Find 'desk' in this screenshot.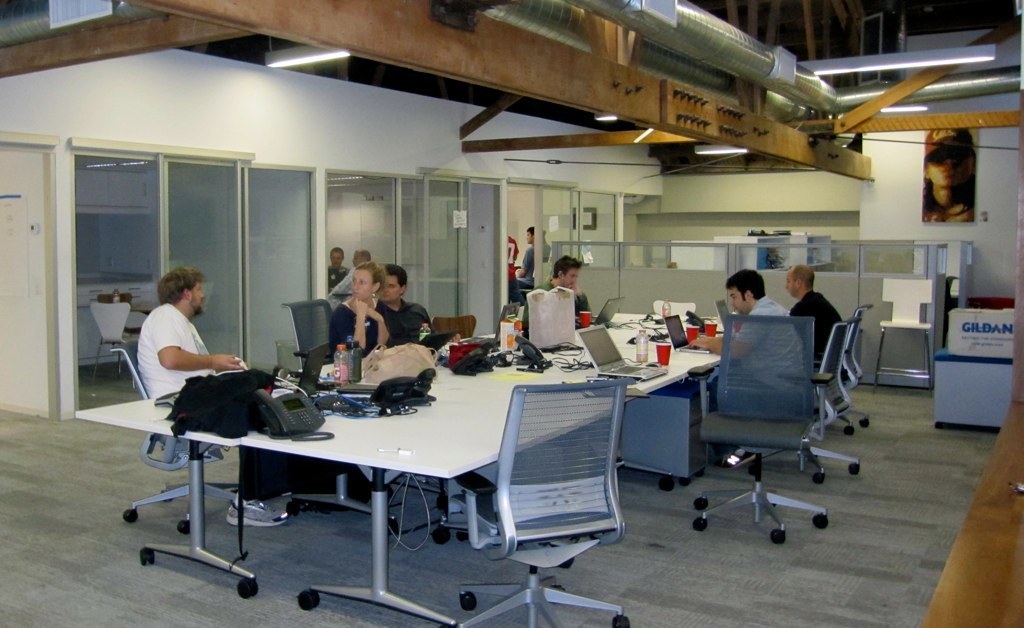
The bounding box for 'desk' is x1=567, y1=306, x2=771, y2=414.
